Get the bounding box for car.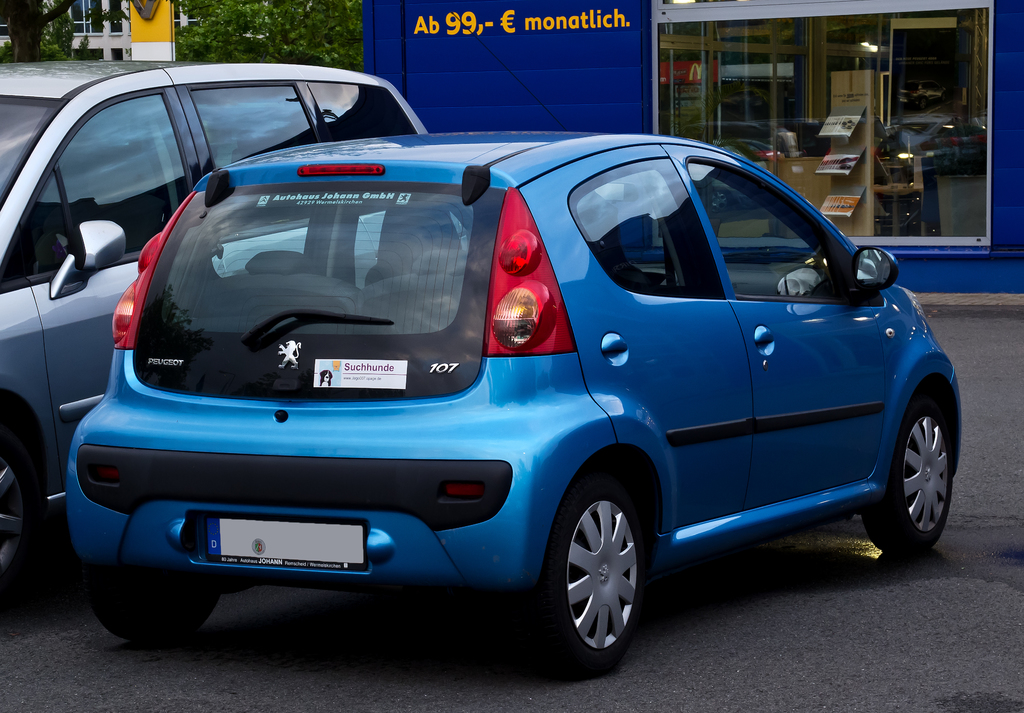
x1=0 y1=62 x2=468 y2=600.
